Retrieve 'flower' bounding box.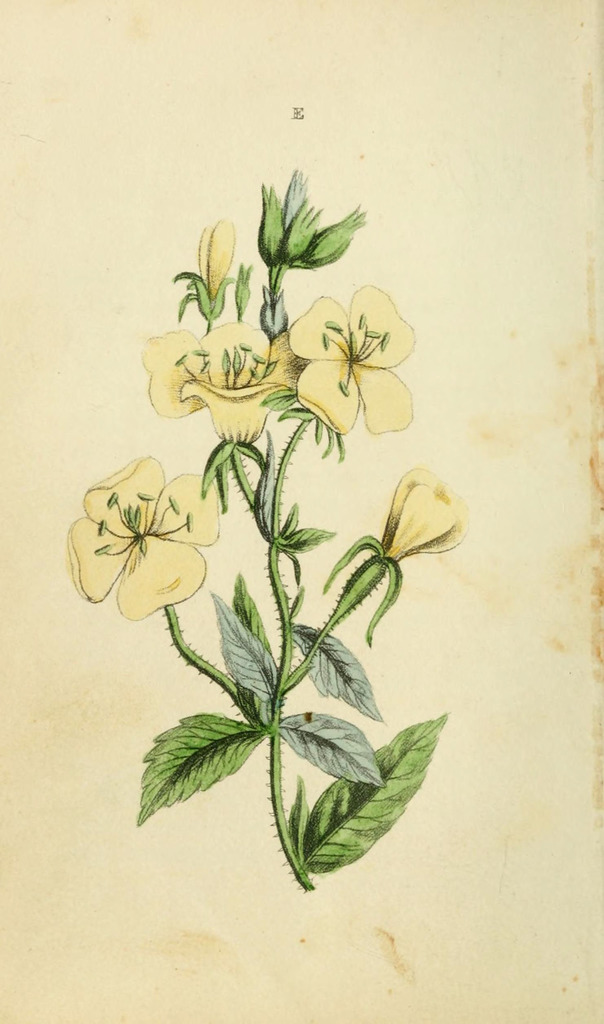
Bounding box: x1=68 y1=449 x2=220 y2=620.
